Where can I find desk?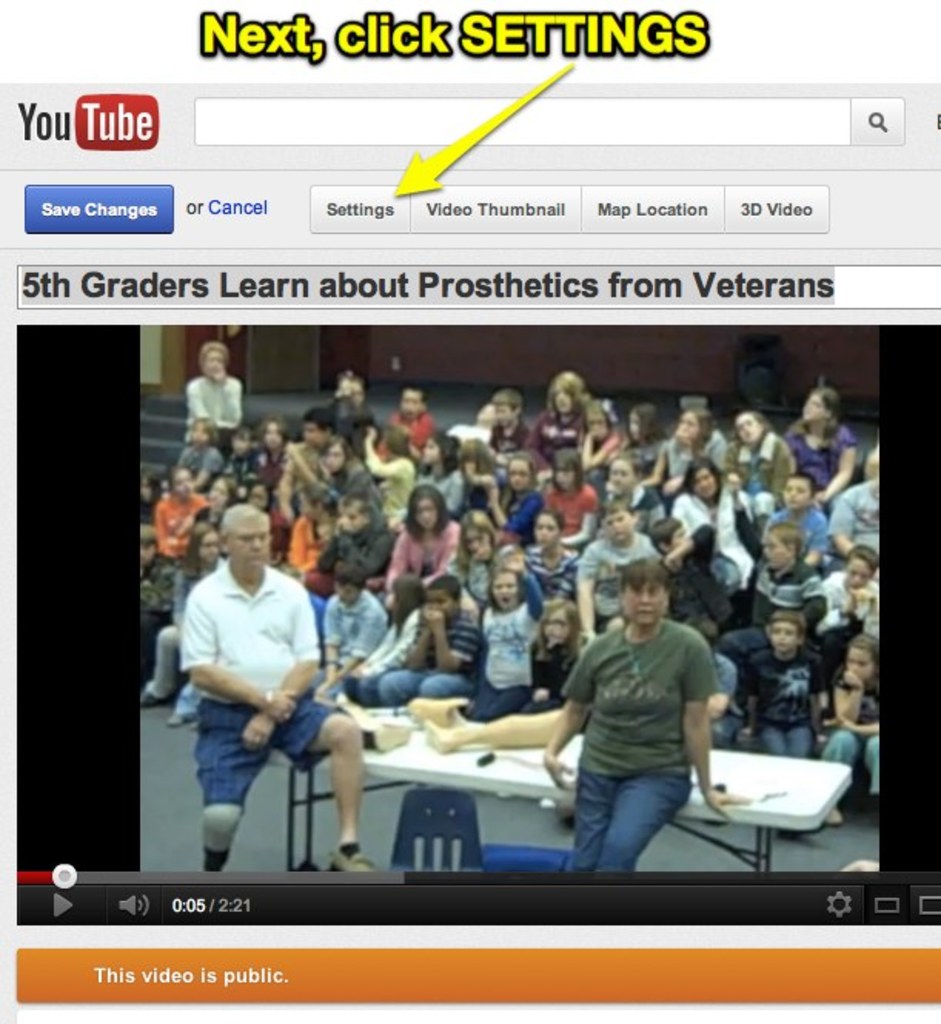
You can find it at region(263, 711, 855, 876).
